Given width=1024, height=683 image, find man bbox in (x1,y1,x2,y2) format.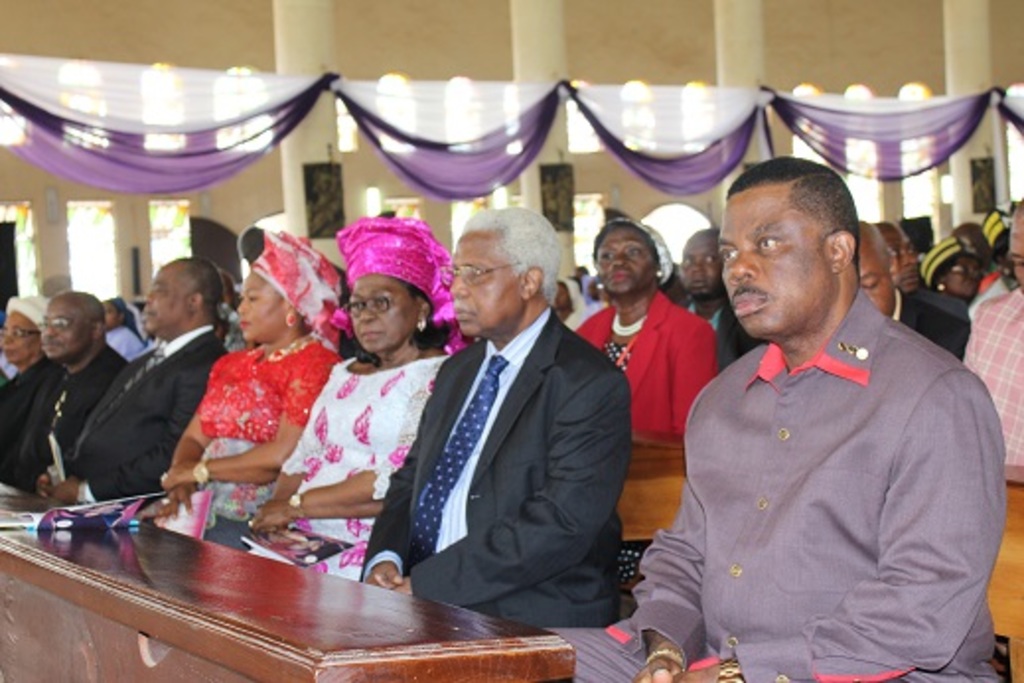
(874,223,961,318).
